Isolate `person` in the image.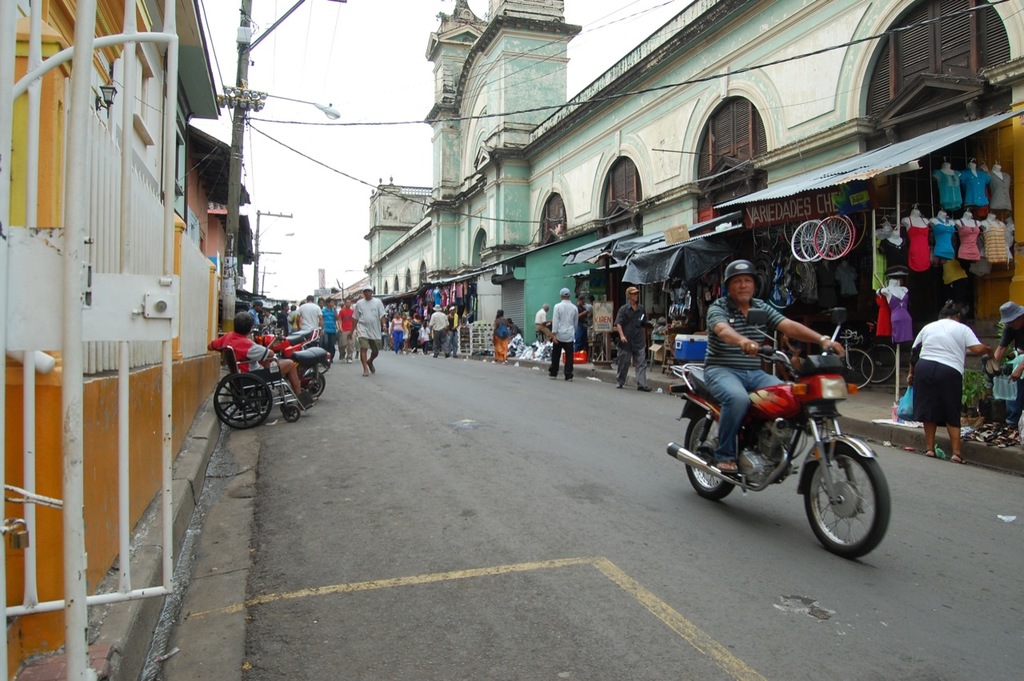
Isolated region: (left=699, top=258, right=849, bottom=480).
